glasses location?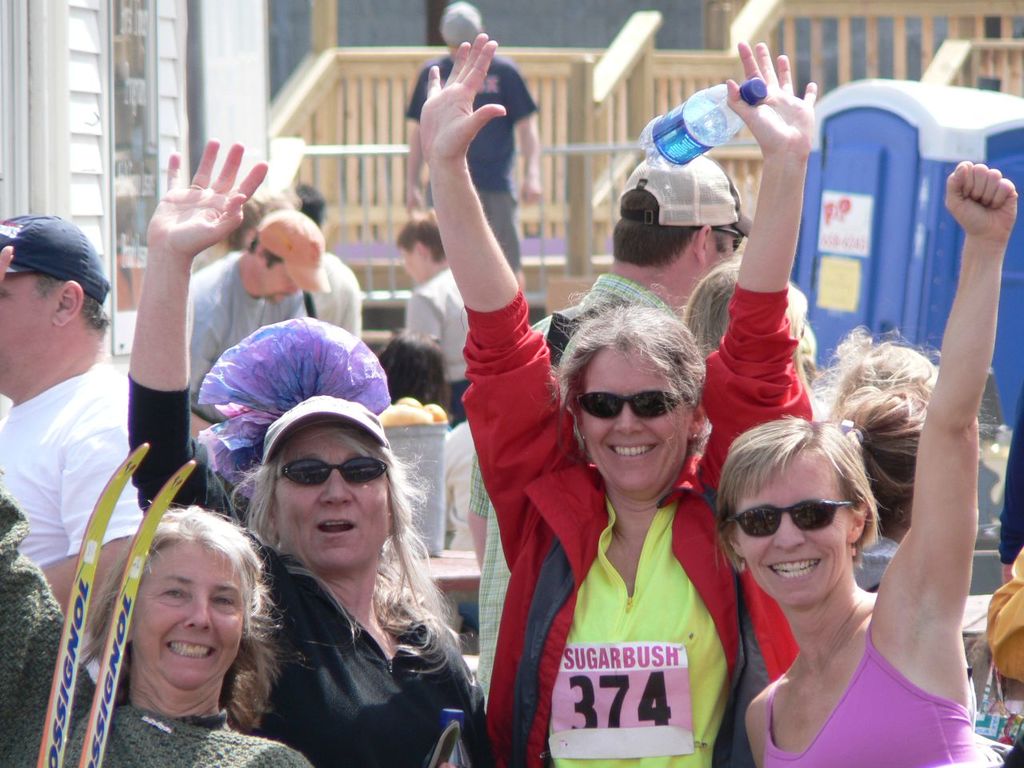
(724, 494, 858, 538)
